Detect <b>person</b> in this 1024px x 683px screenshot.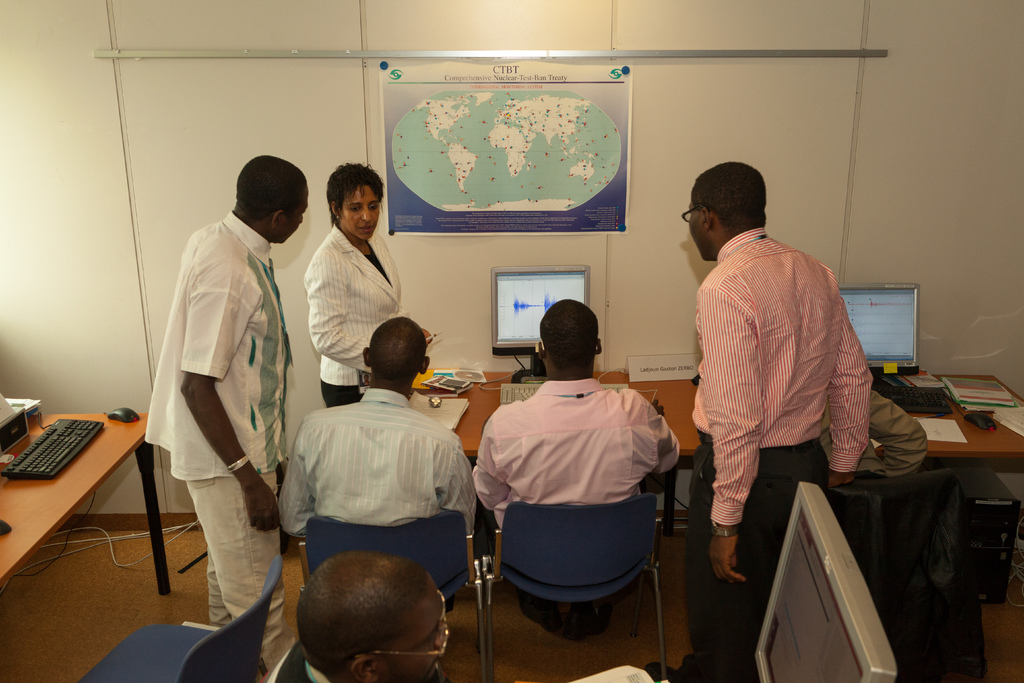
Detection: [x1=293, y1=549, x2=445, y2=682].
